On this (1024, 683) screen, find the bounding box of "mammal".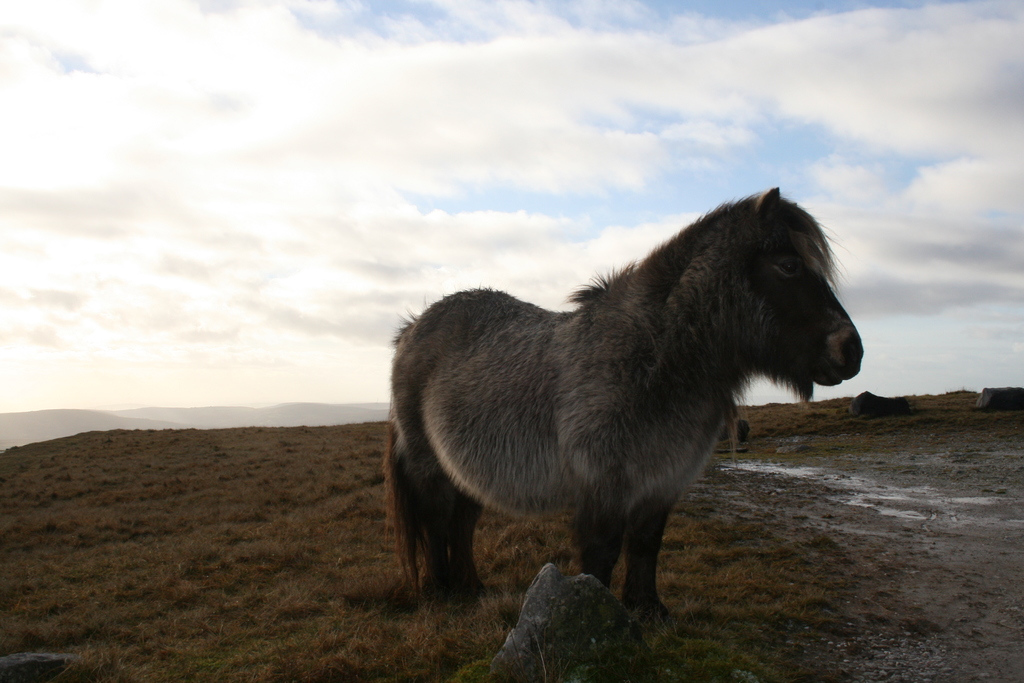
Bounding box: BBox(373, 218, 814, 586).
